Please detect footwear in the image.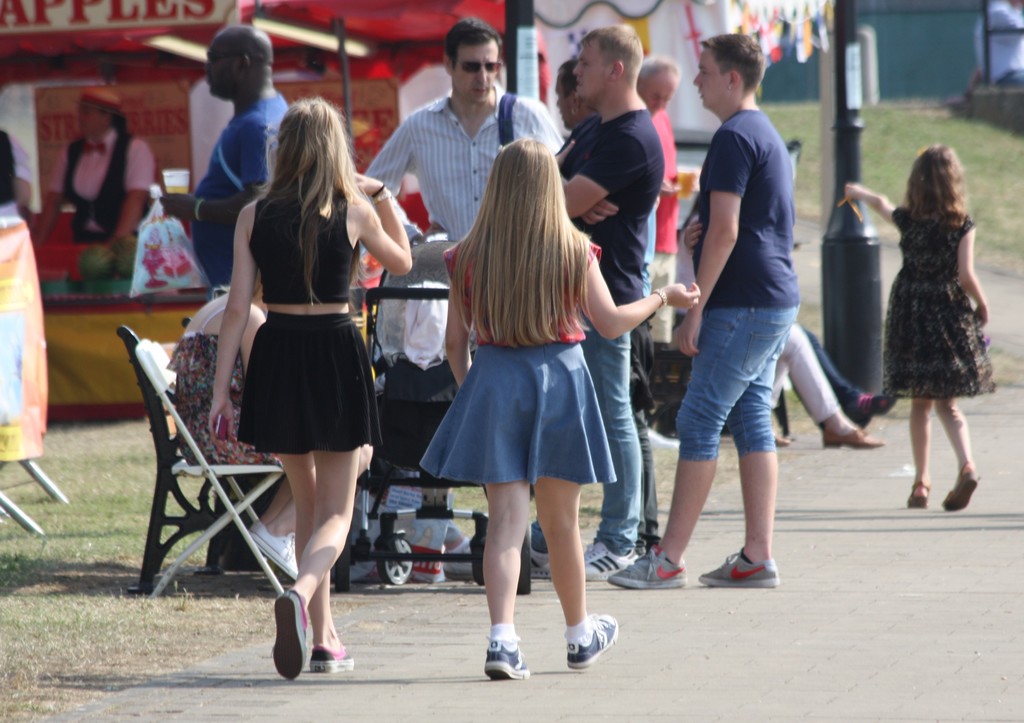
x1=559, y1=614, x2=621, y2=682.
